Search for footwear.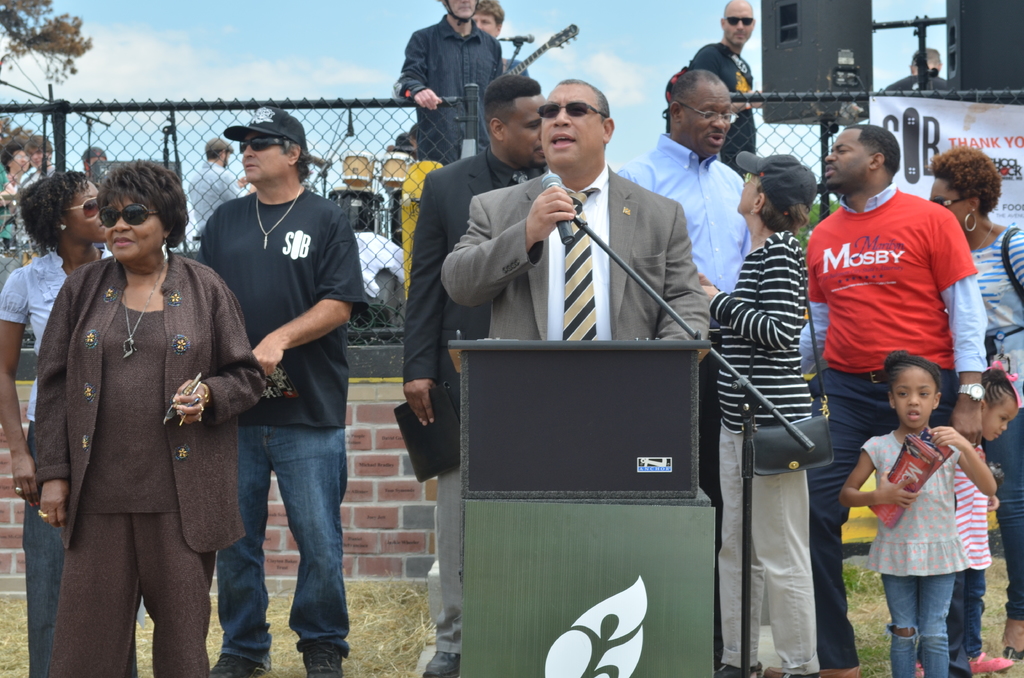
Found at region(805, 658, 854, 677).
